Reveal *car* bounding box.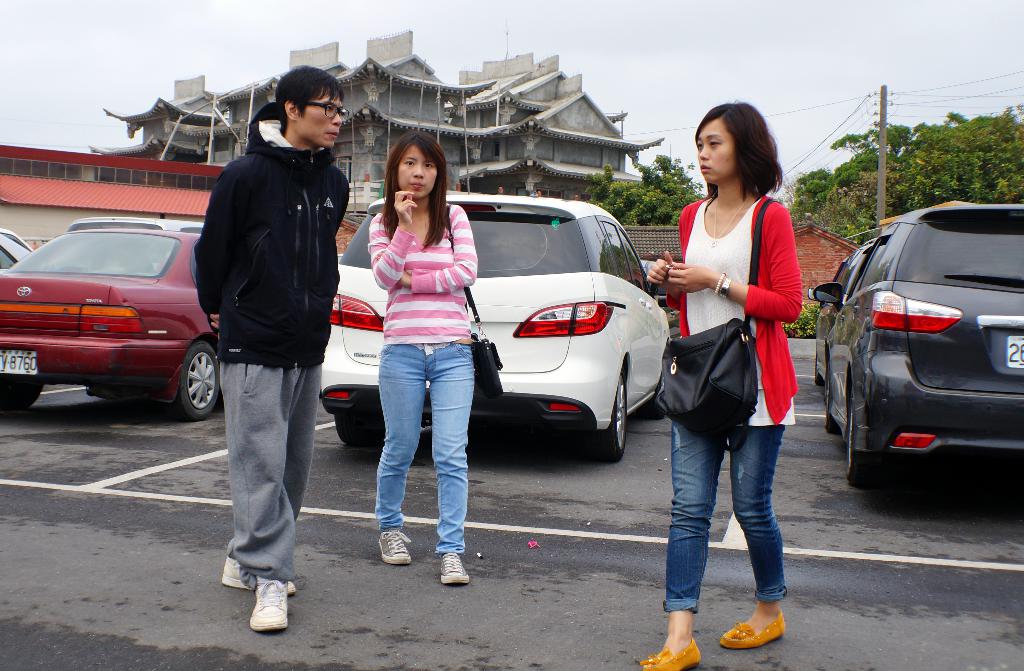
Revealed: left=829, top=207, right=1010, bottom=508.
